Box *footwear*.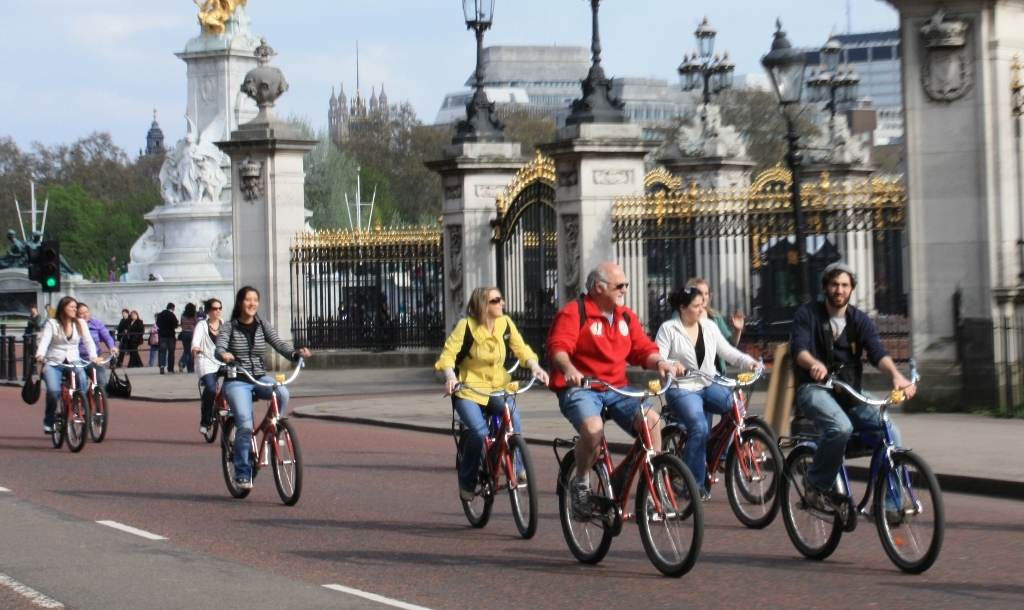
[459, 488, 475, 504].
